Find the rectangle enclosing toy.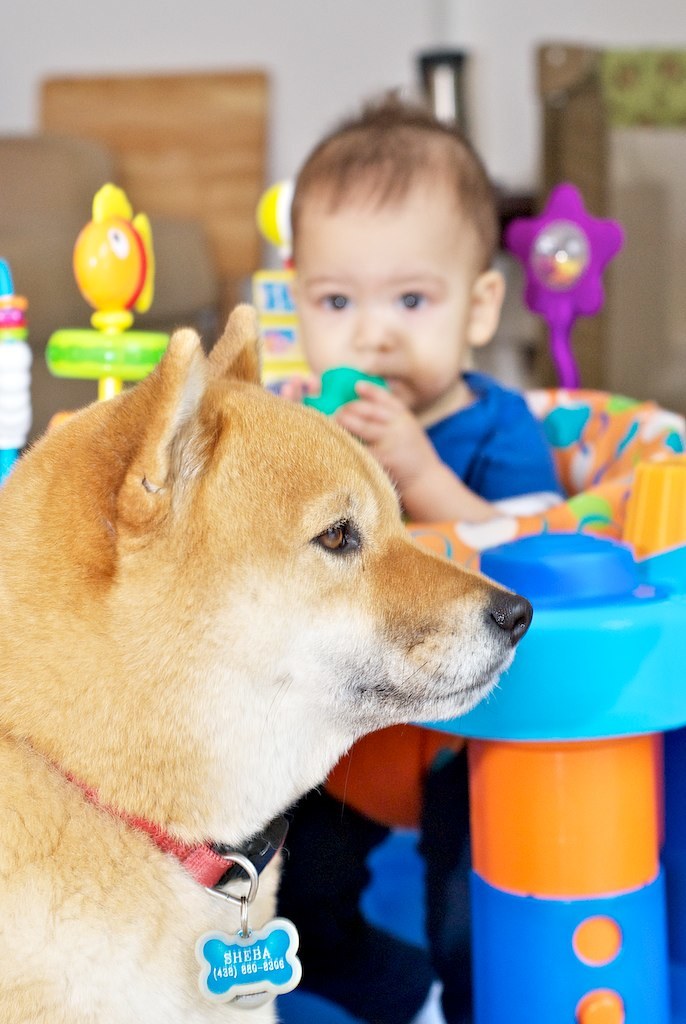
box=[31, 180, 189, 420].
